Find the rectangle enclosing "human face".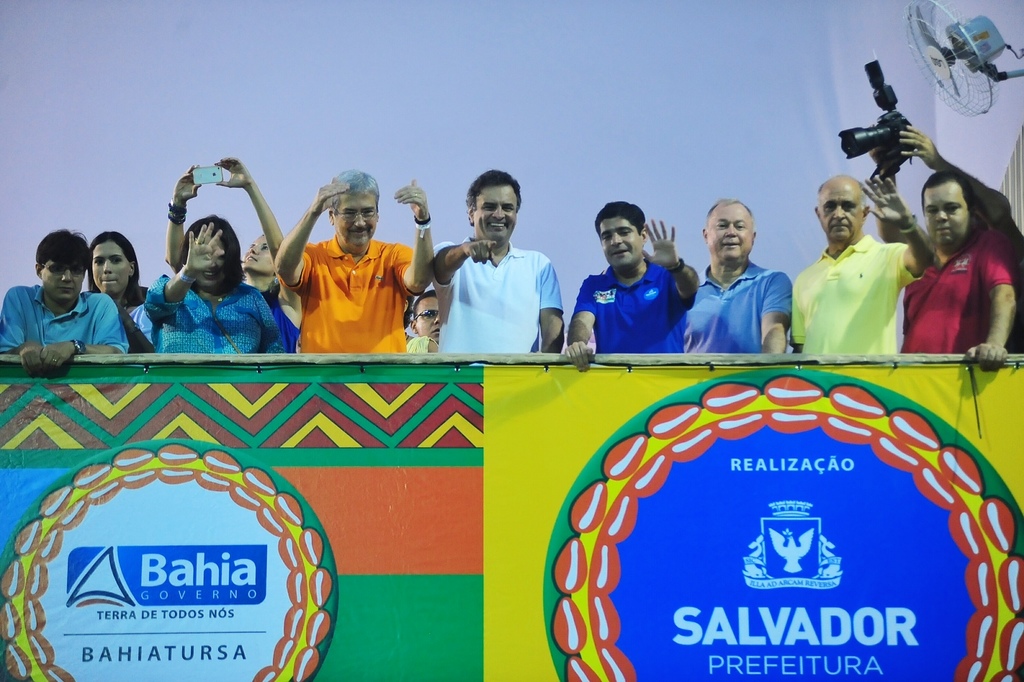
bbox=(467, 187, 515, 241).
